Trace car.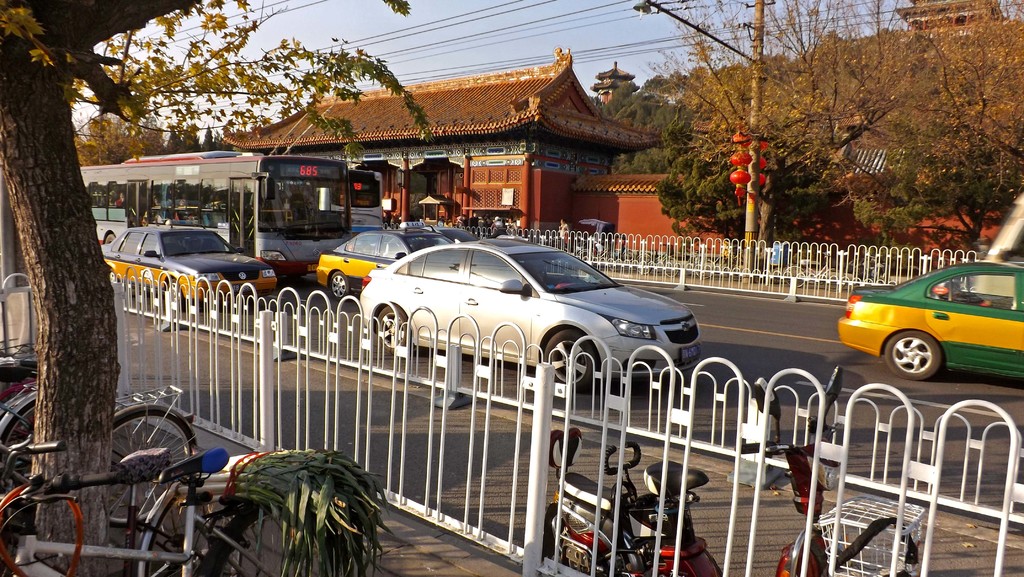
Traced to left=312, top=221, right=461, bottom=305.
